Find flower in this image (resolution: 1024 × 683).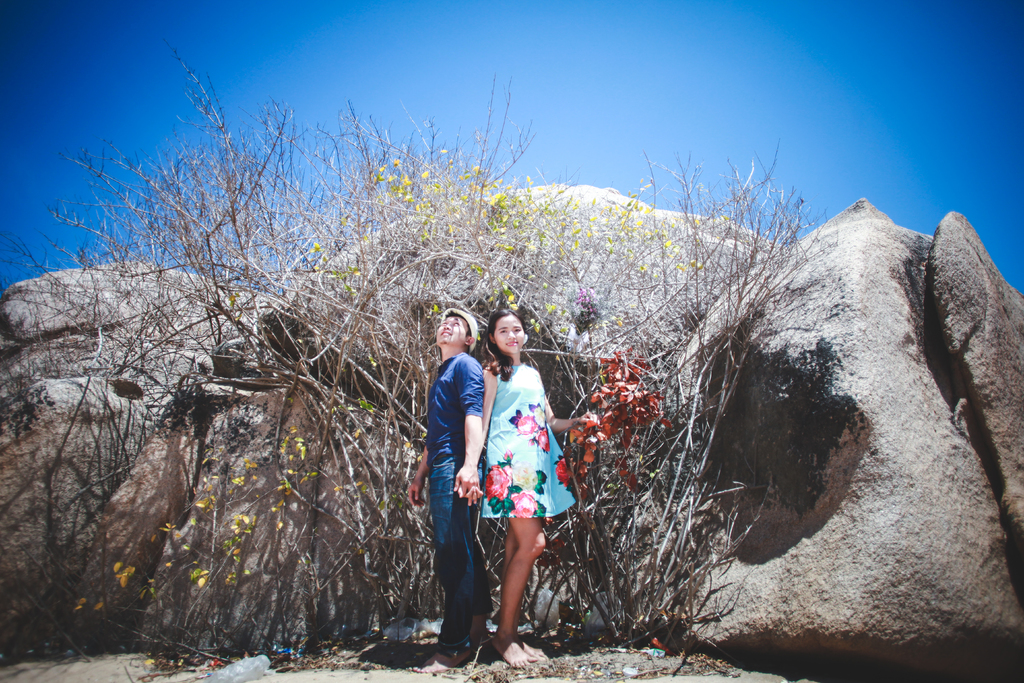
box=[536, 428, 552, 452].
